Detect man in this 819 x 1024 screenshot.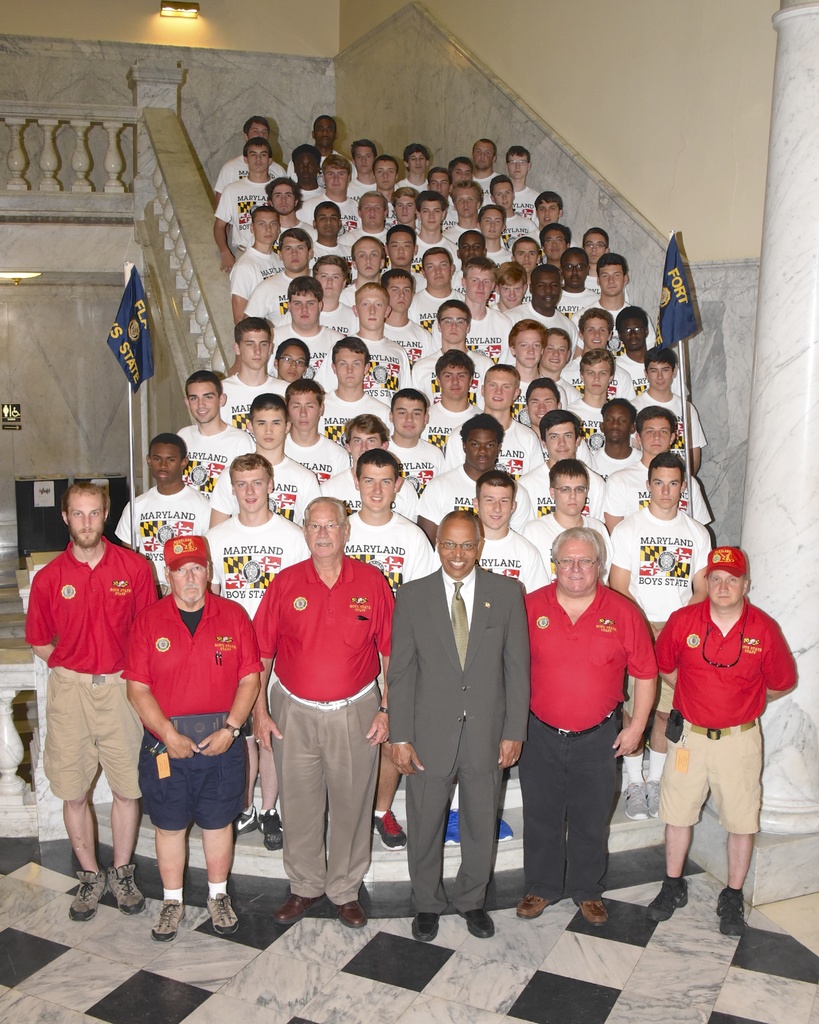
Detection: [left=385, top=141, right=431, bottom=195].
